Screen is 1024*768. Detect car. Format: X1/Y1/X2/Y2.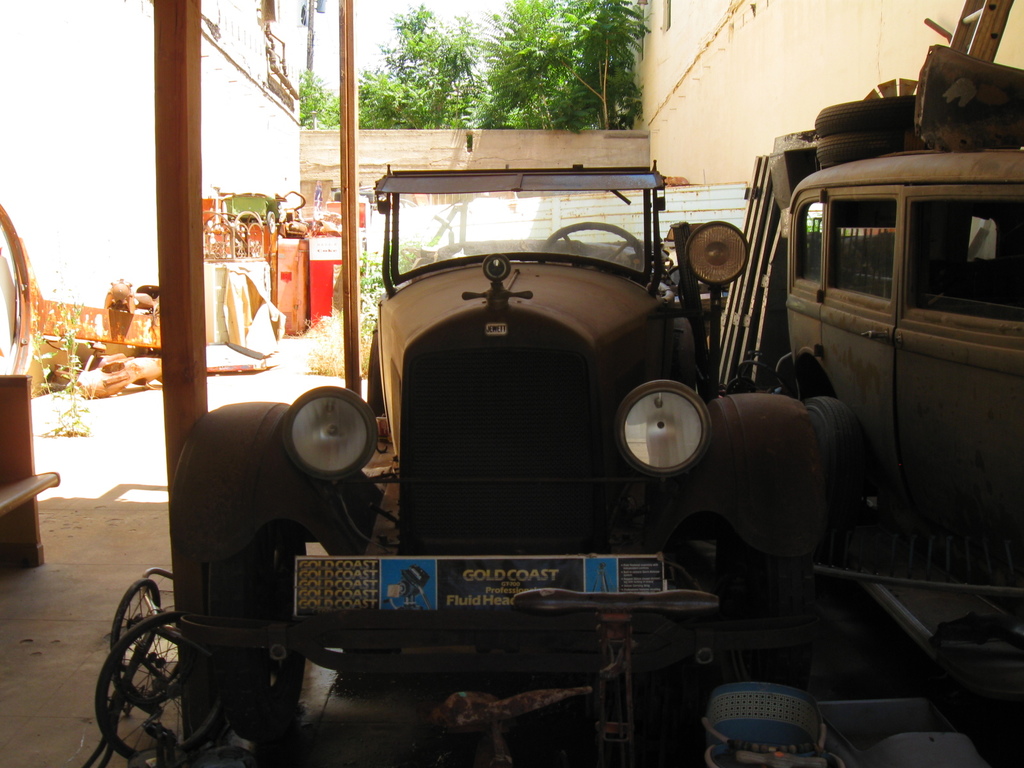
158/159/834/767.
